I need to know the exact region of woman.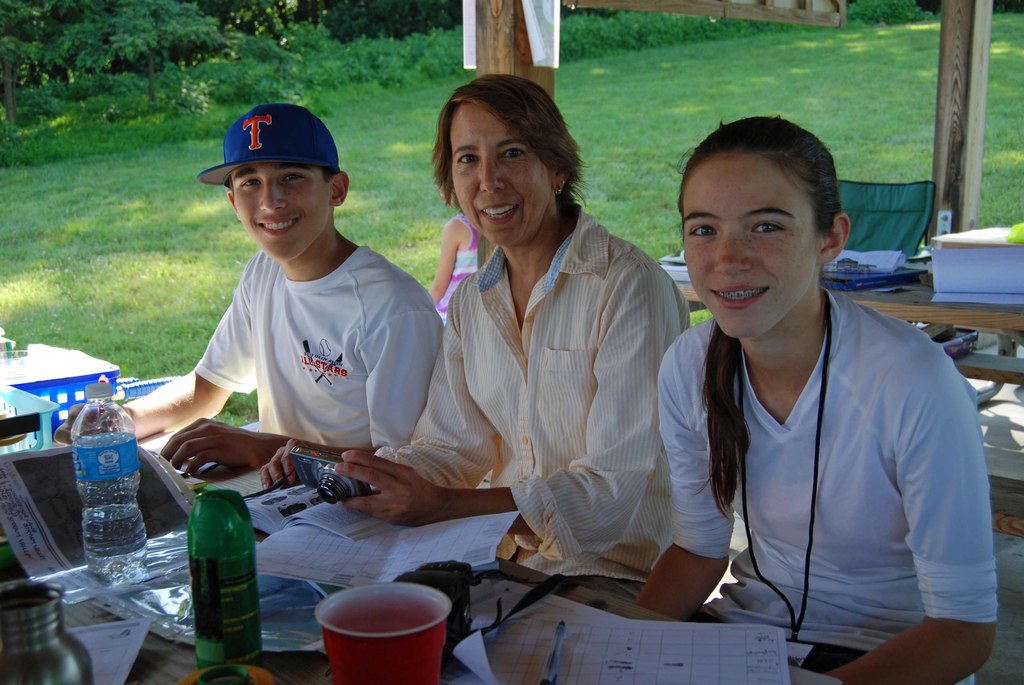
Region: region(648, 117, 1003, 682).
